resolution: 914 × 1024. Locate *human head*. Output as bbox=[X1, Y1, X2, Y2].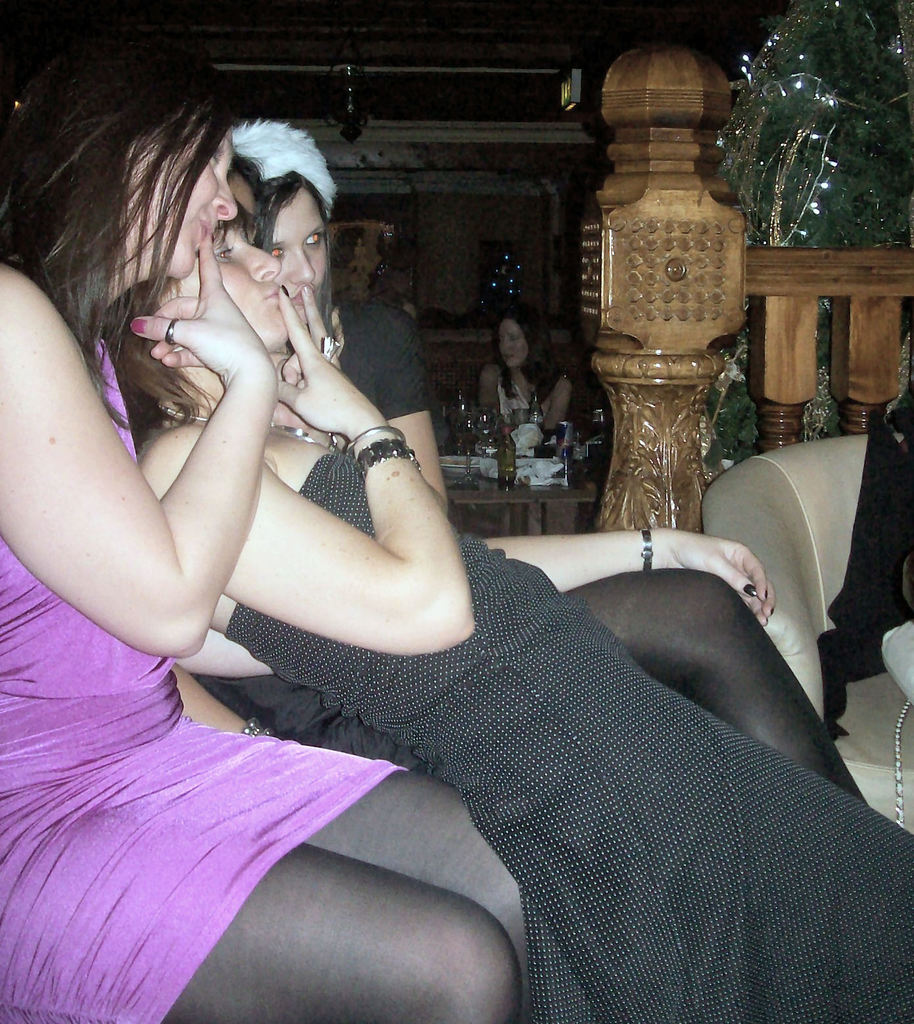
bbox=[56, 50, 234, 282].
